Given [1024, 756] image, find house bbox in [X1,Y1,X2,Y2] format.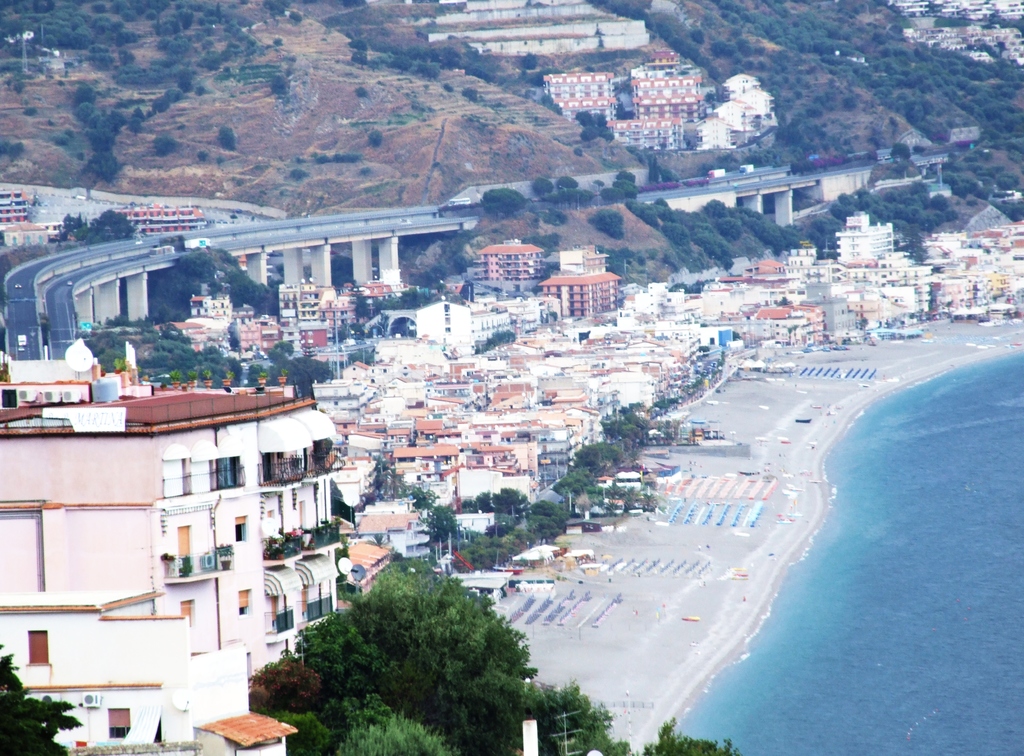
[829,204,898,267].
